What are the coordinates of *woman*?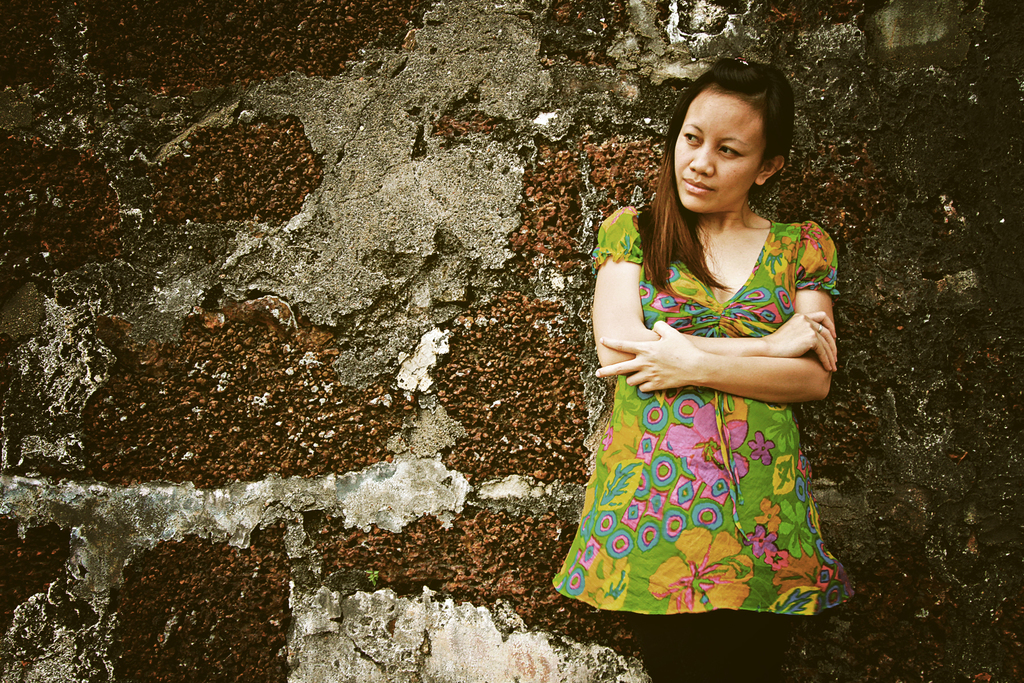
locate(550, 57, 854, 682).
